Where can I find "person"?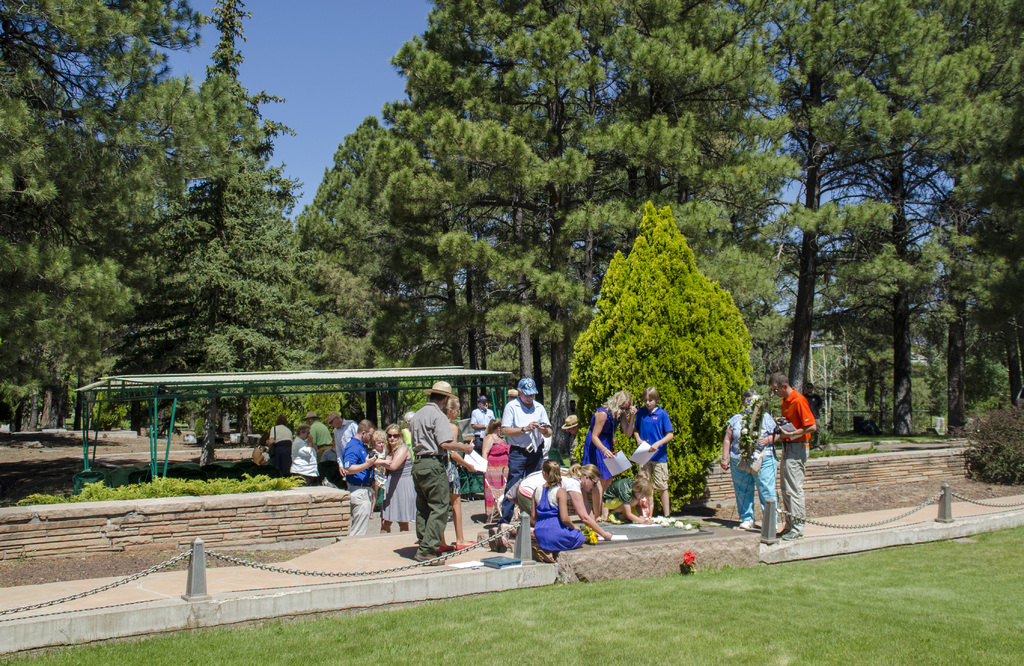
You can find it at bbox(369, 430, 388, 519).
